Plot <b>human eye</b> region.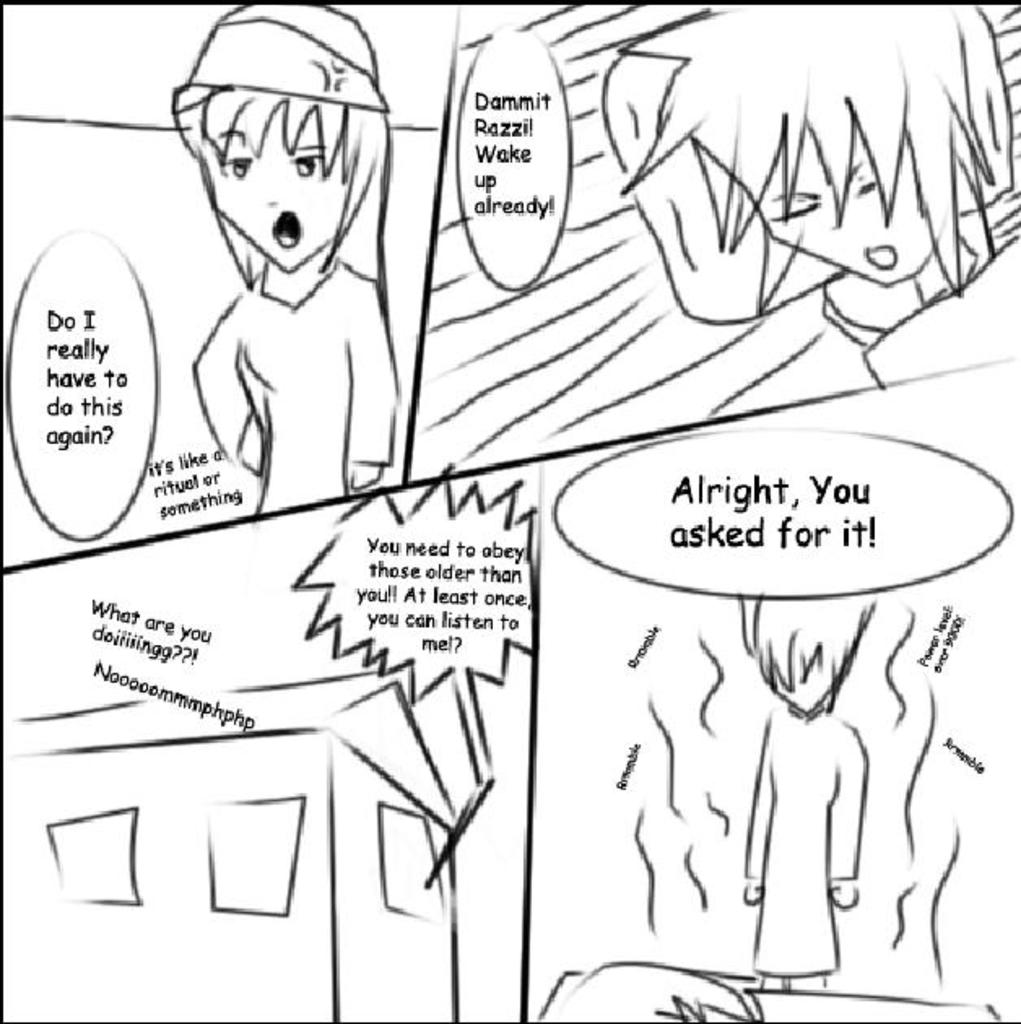
Plotted at 782/174/818/216.
